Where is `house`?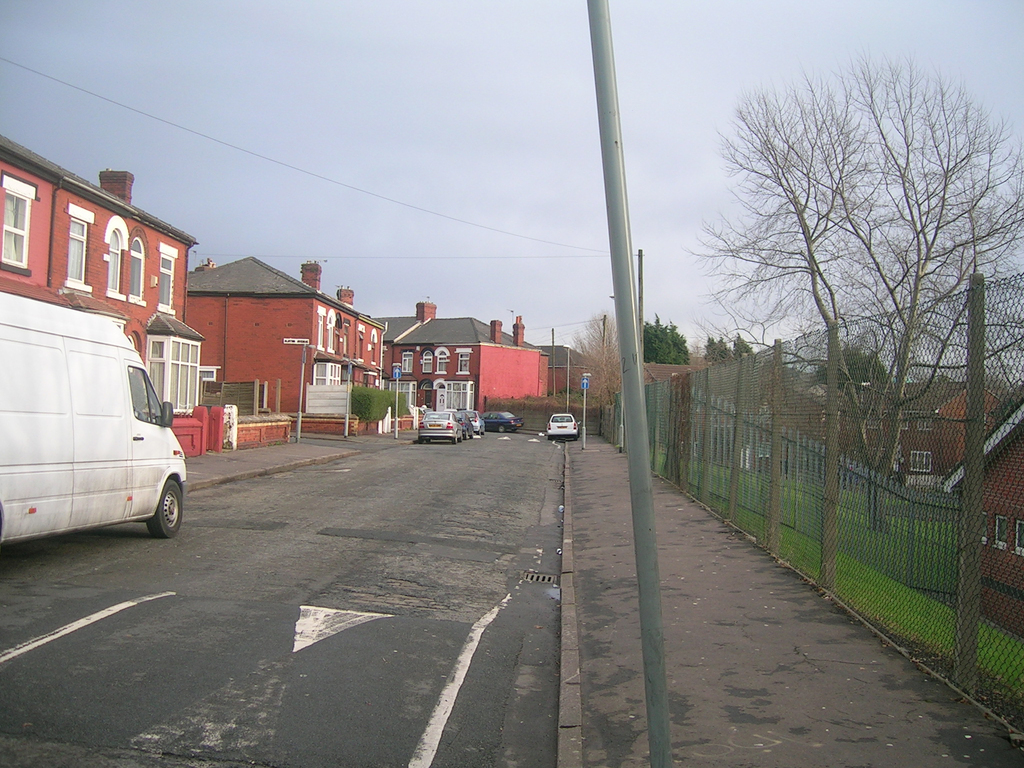
(648, 362, 819, 483).
